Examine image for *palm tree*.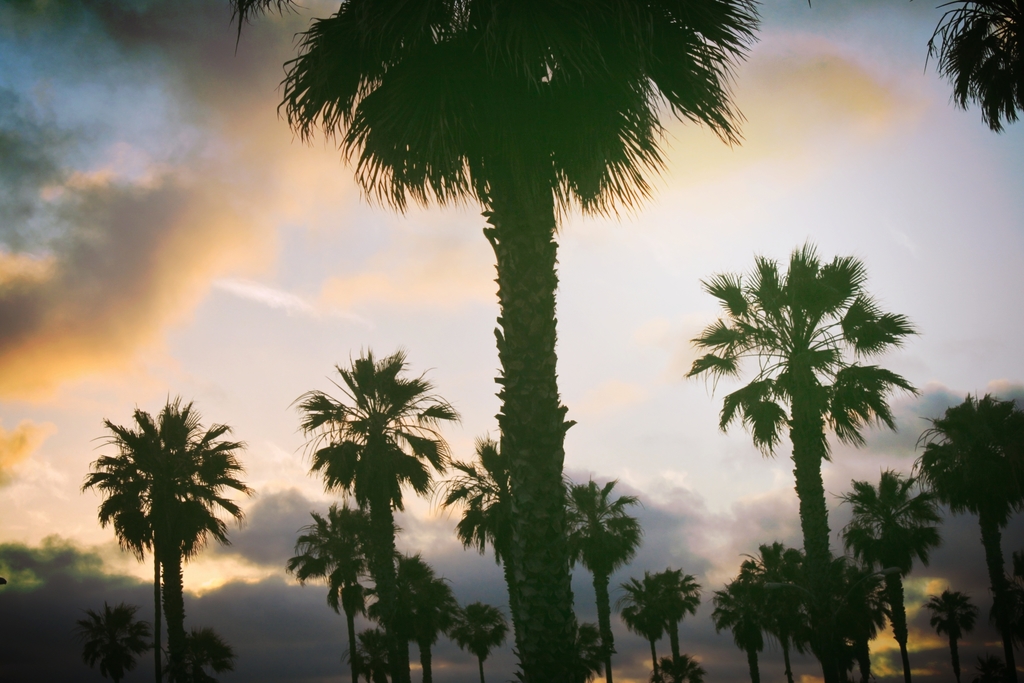
Examination result: 938 0 1023 125.
